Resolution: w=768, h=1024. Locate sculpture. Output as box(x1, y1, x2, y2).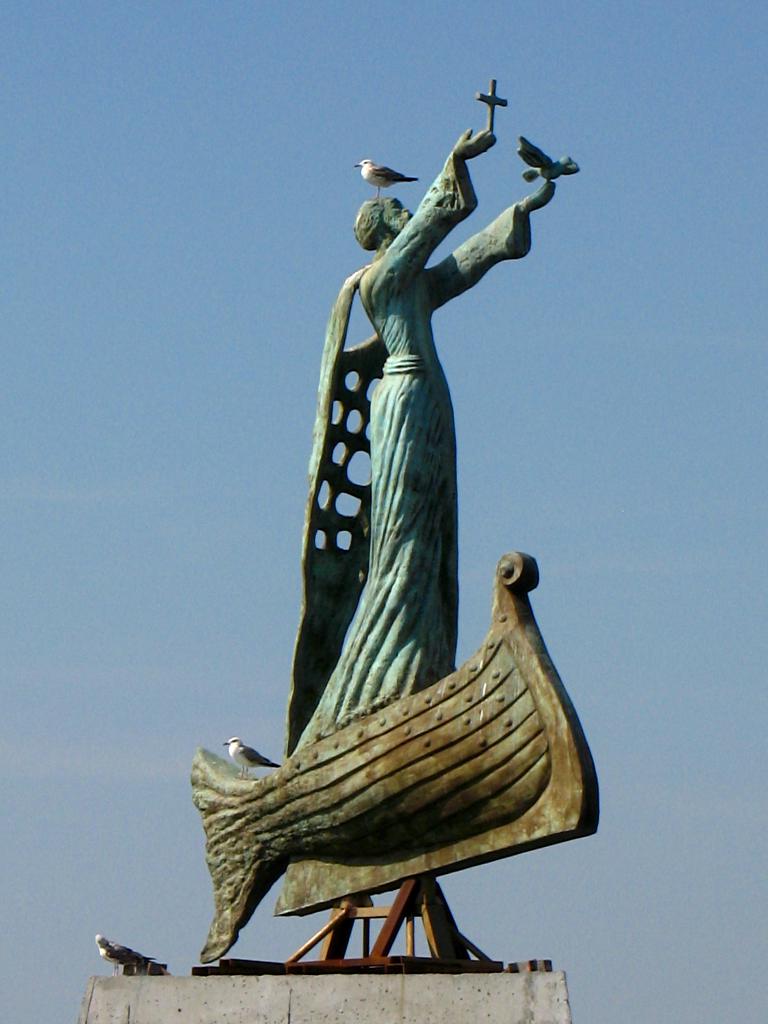
box(203, 74, 589, 1022).
